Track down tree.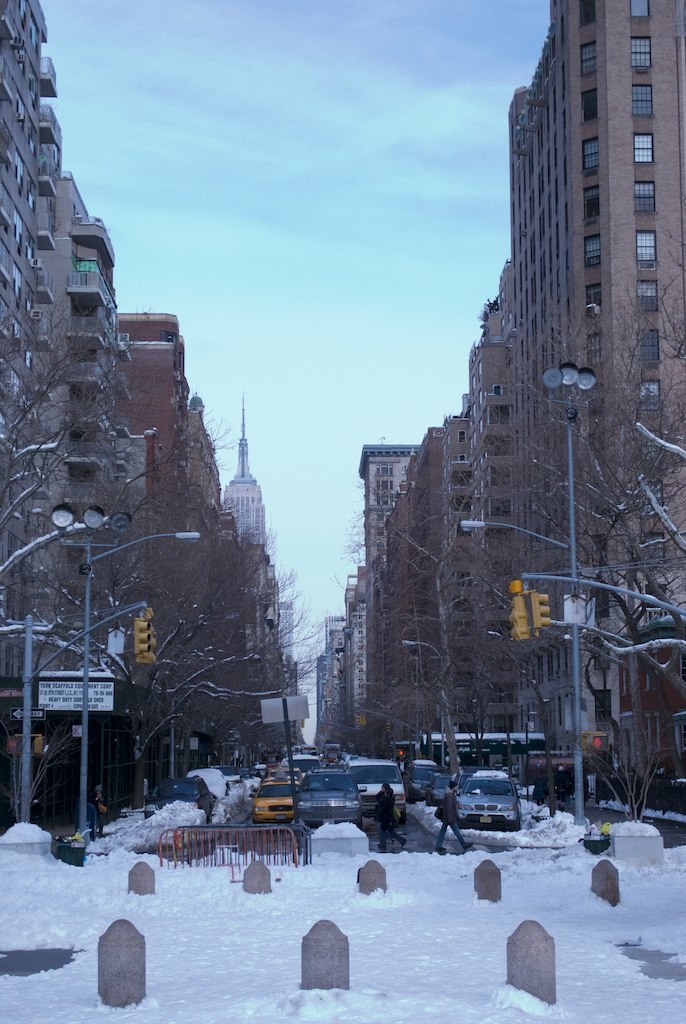
Tracked to bbox(491, 205, 682, 834).
